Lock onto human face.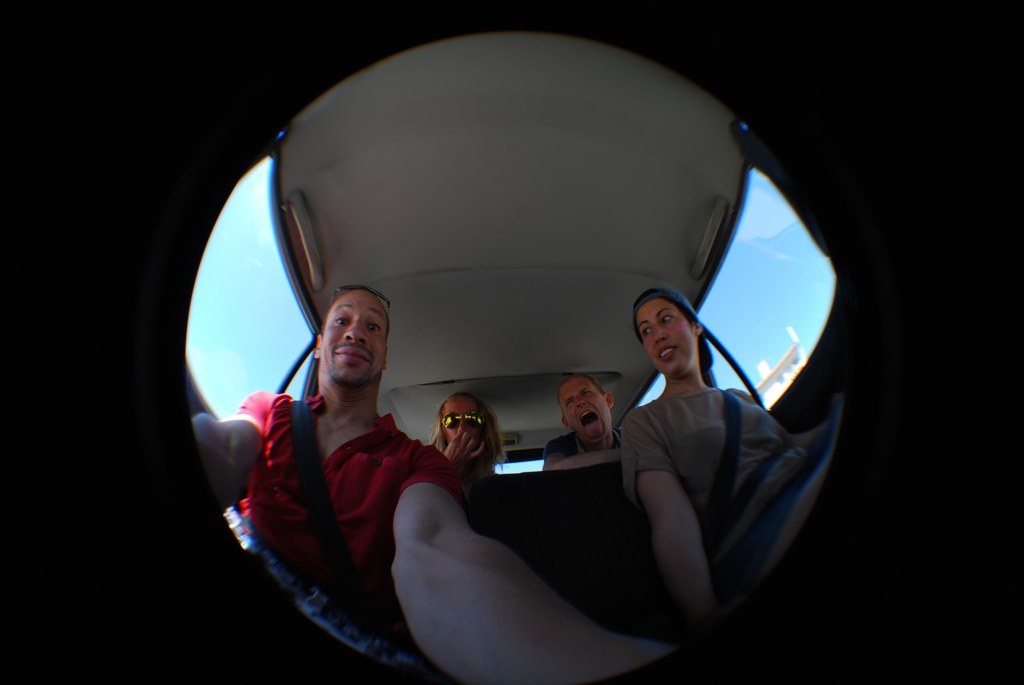
Locked: bbox=(563, 374, 611, 448).
